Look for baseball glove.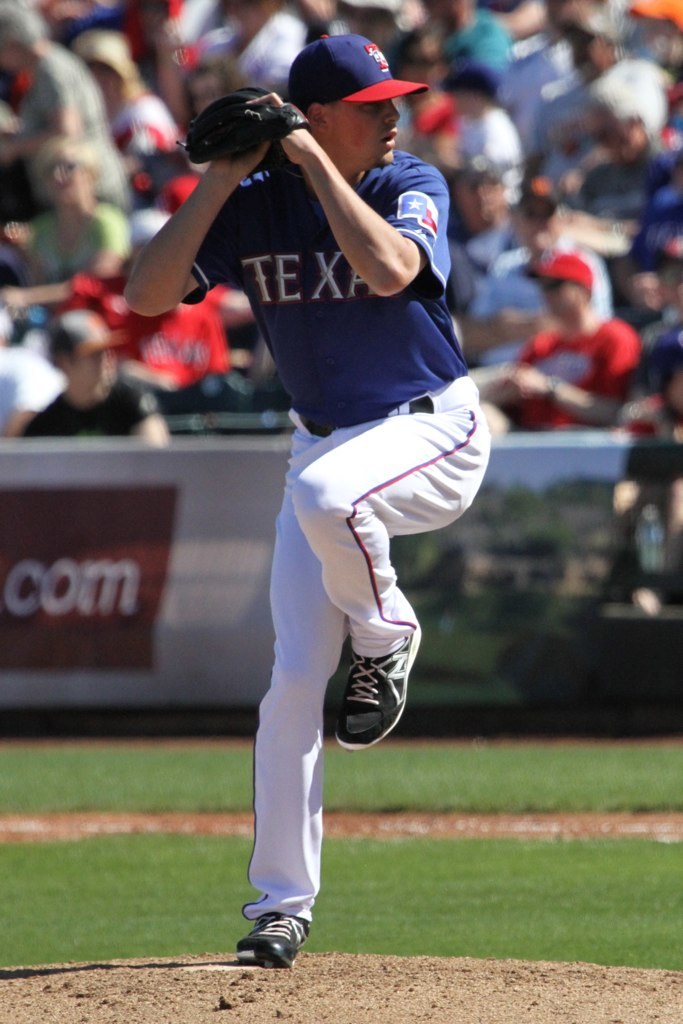
Found: box=[181, 84, 312, 170].
